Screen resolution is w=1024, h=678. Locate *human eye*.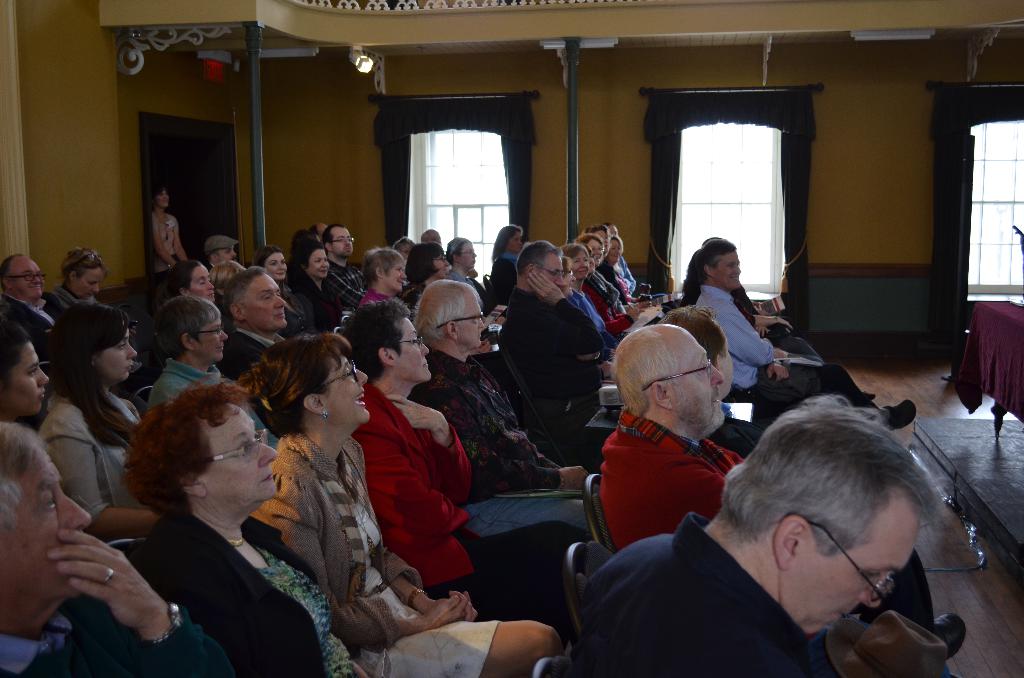
<region>27, 371, 36, 378</region>.
